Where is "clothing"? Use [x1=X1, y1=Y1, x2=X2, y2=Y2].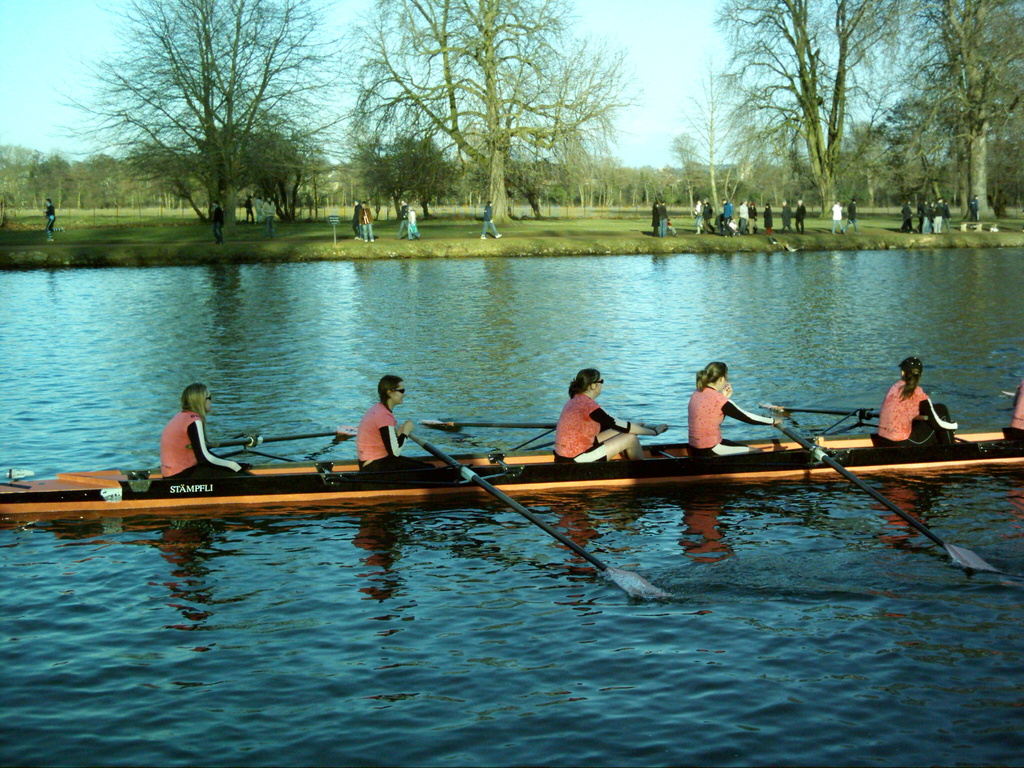
[x1=878, y1=378, x2=968, y2=460].
